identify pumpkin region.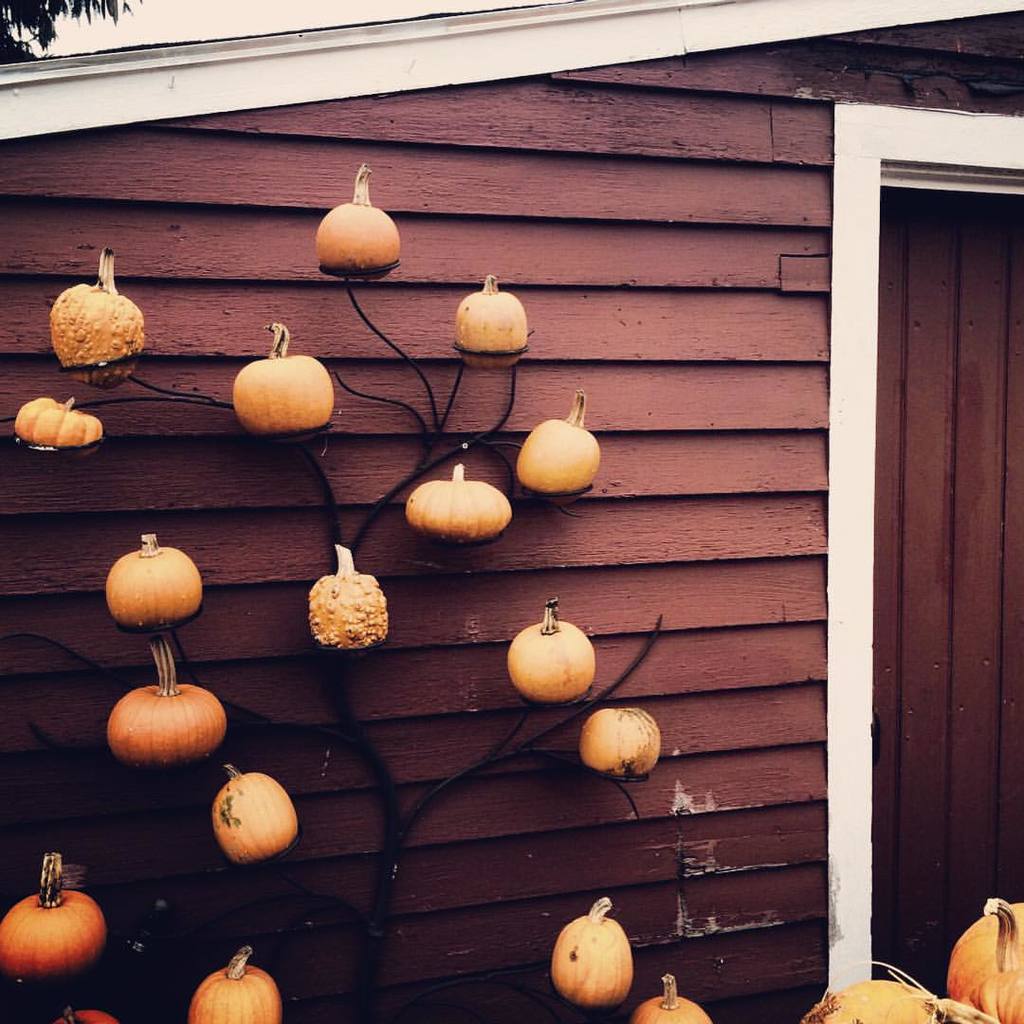
Region: detection(450, 280, 533, 353).
